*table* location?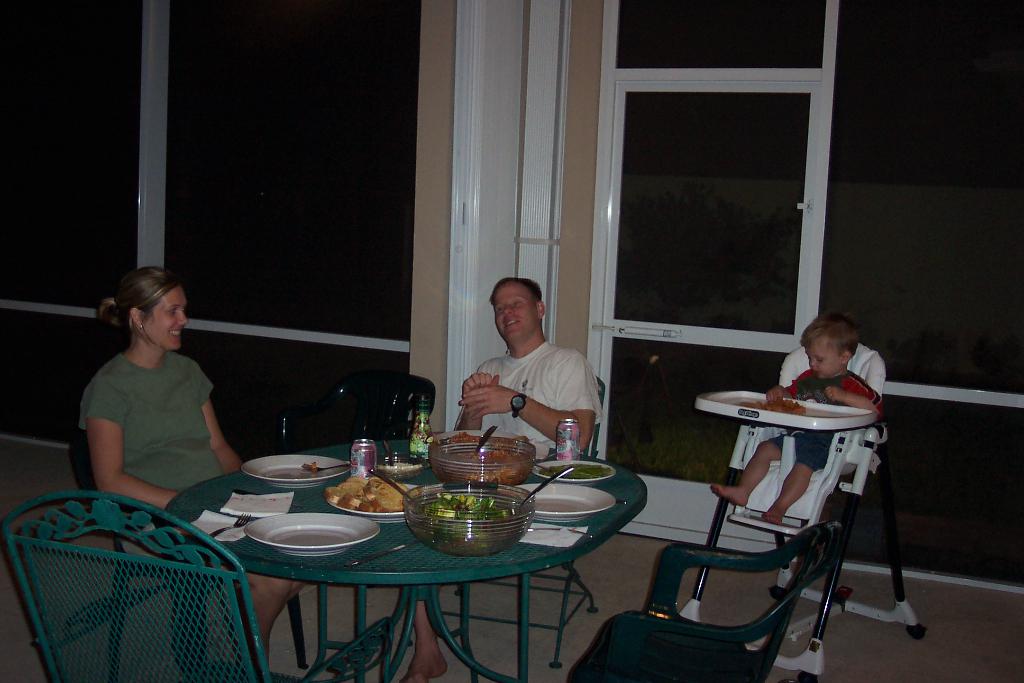
bbox=[176, 459, 682, 679]
